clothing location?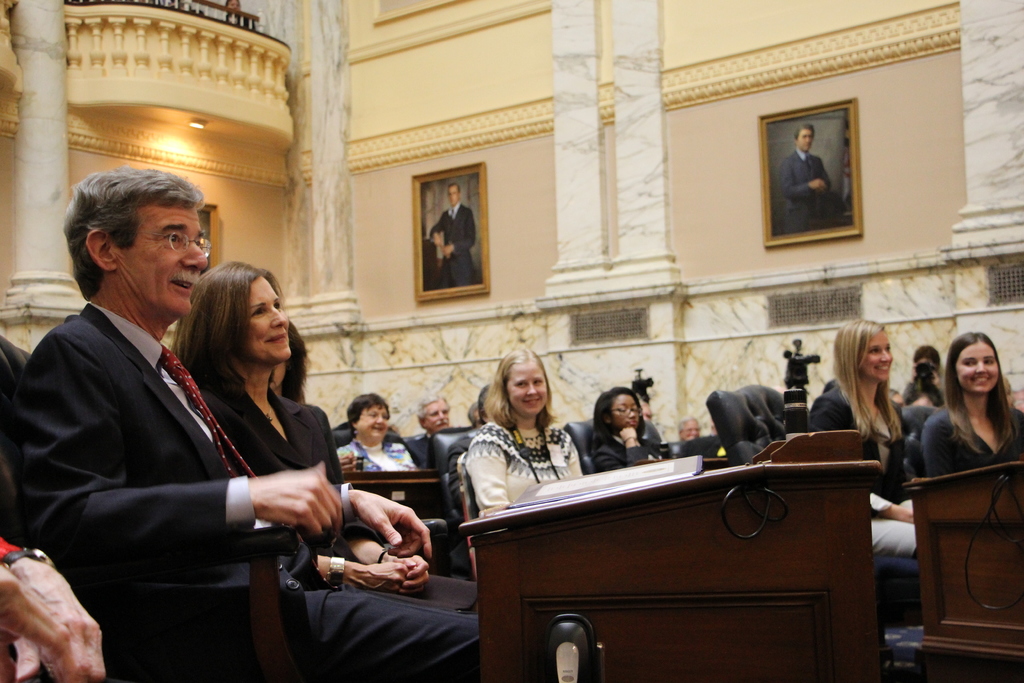
region(590, 432, 670, 484)
